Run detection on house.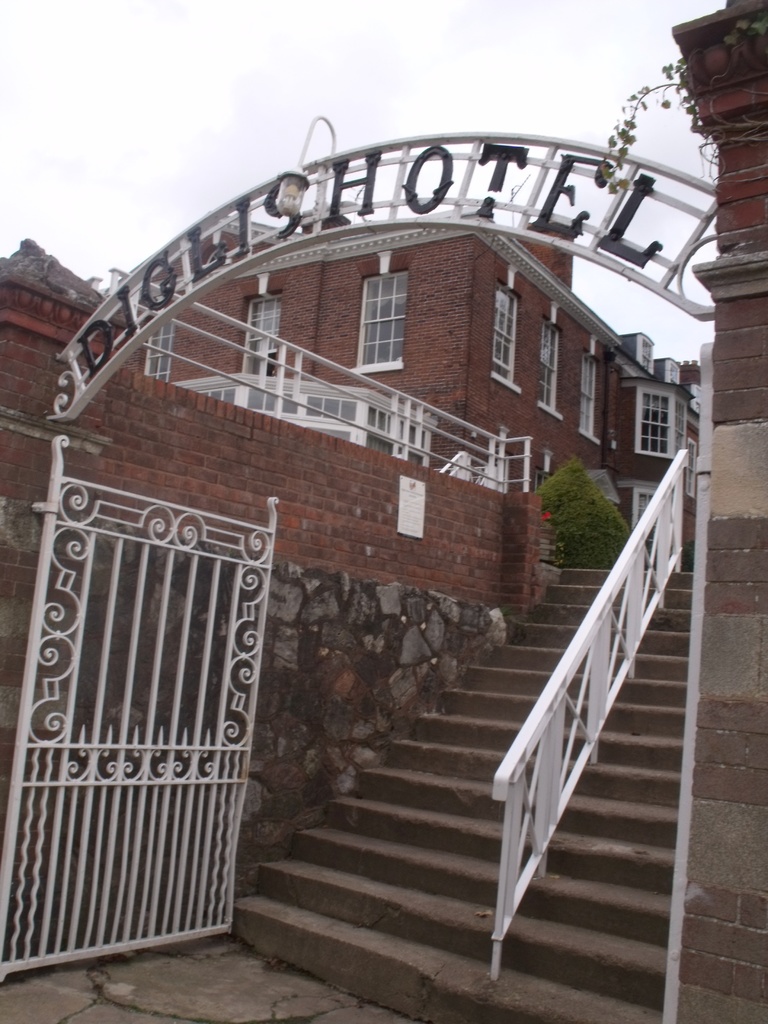
Result: box=[33, 145, 716, 602].
